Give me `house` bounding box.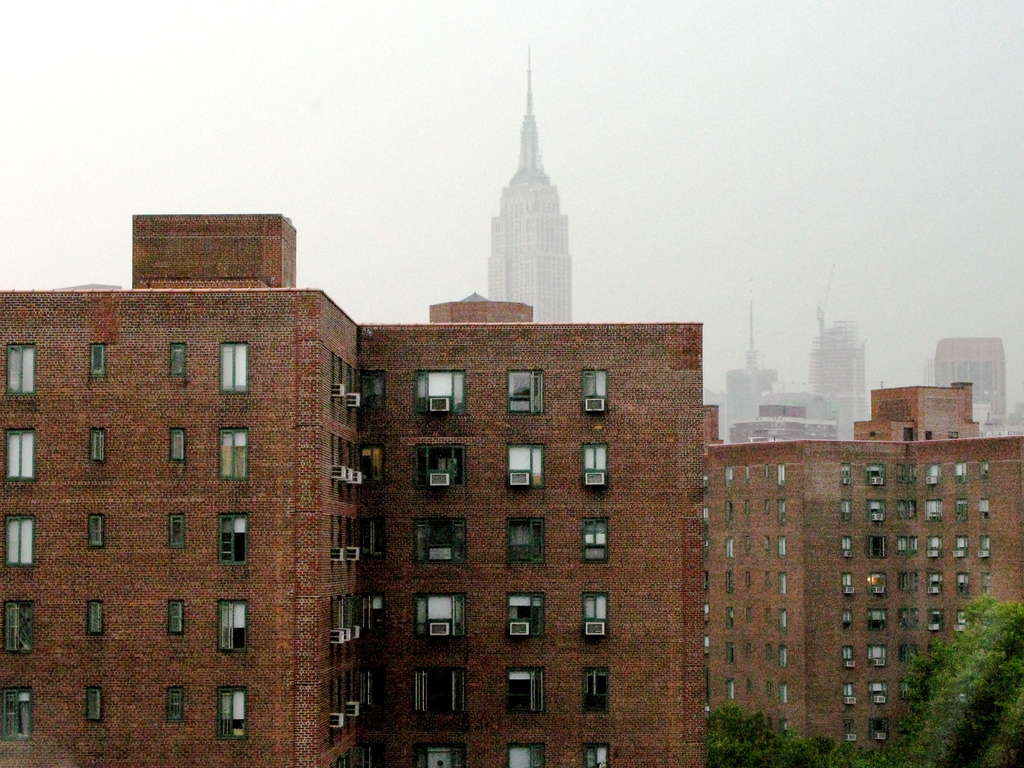
x1=934, y1=337, x2=1014, y2=441.
